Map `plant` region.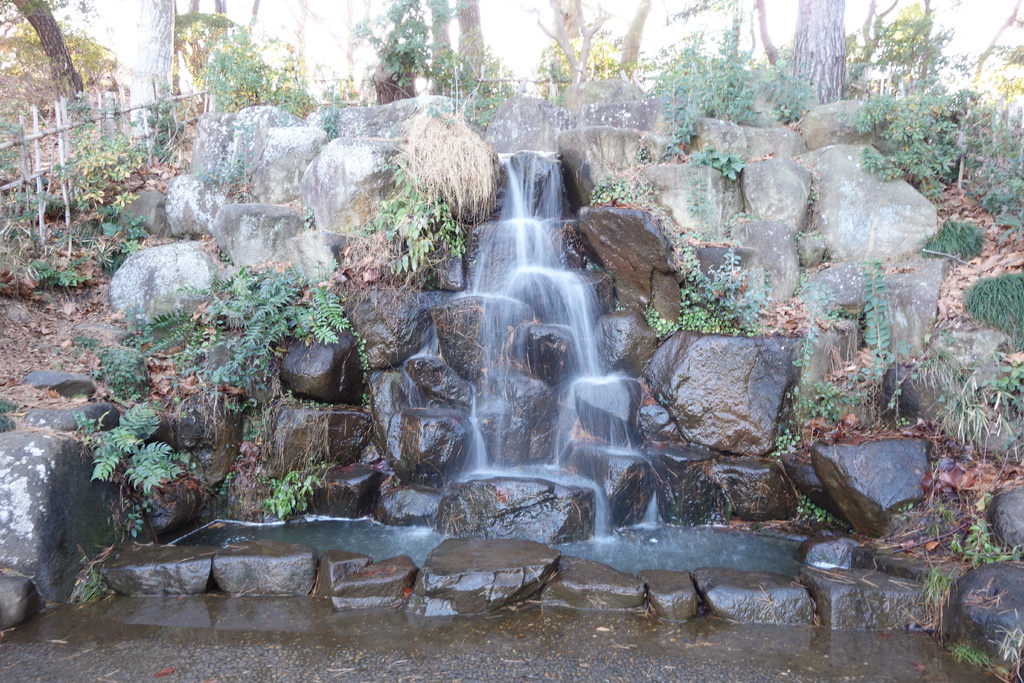
Mapped to x1=92, y1=401, x2=180, y2=502.
